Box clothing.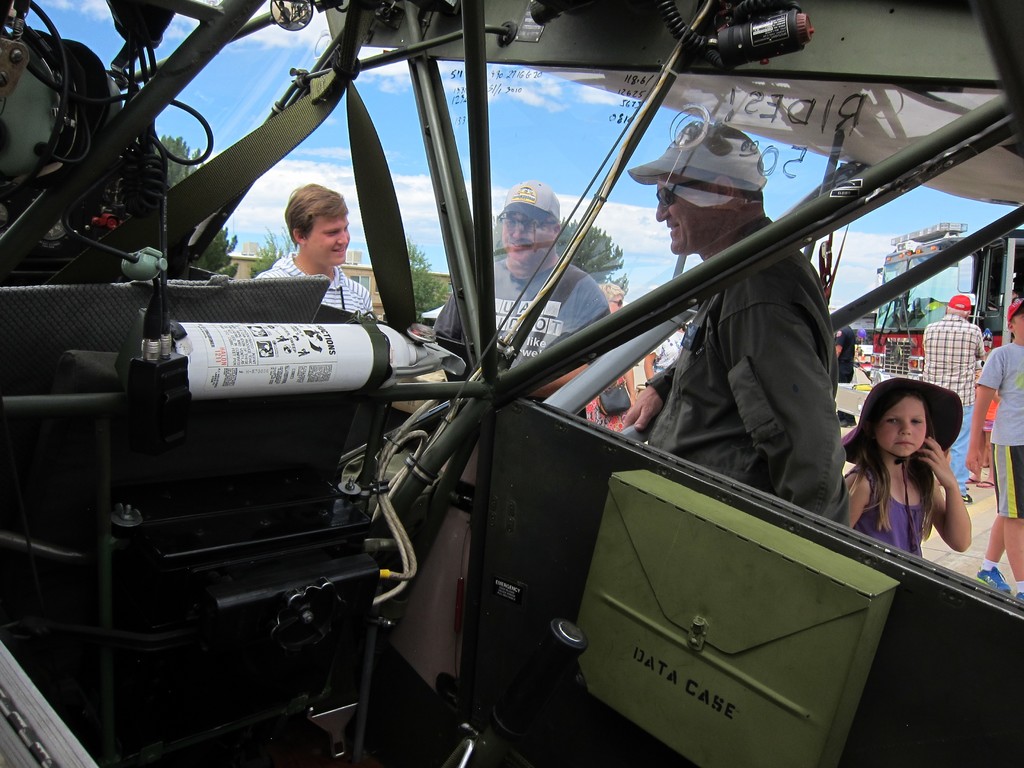
crop(436, 252, 619, 407).
